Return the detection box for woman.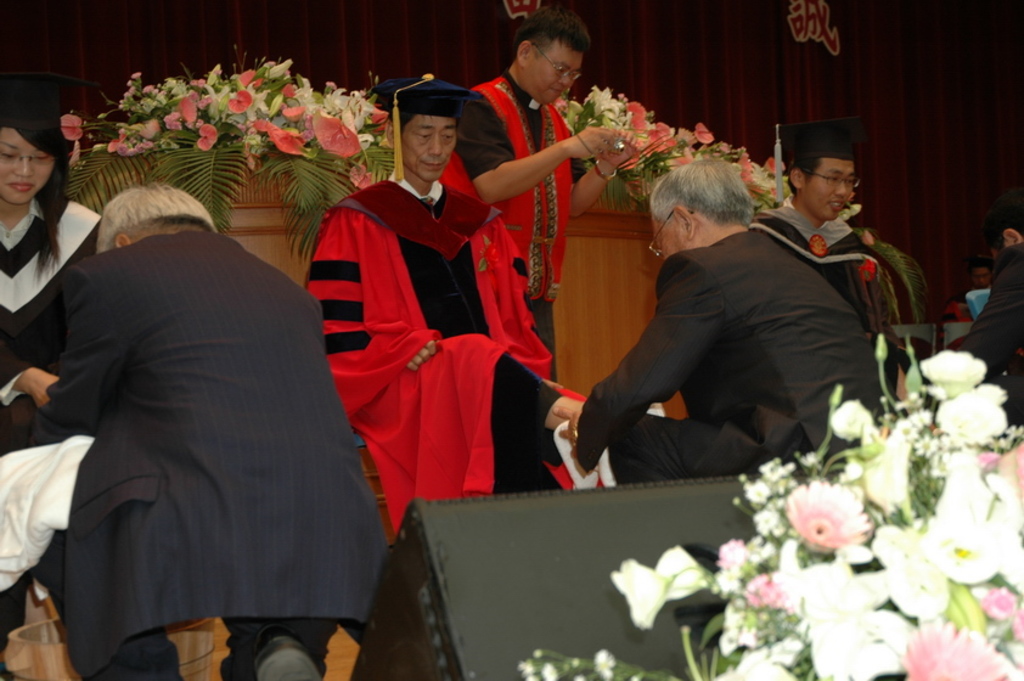
[left=0, top=74, right=103, bottom=680].
